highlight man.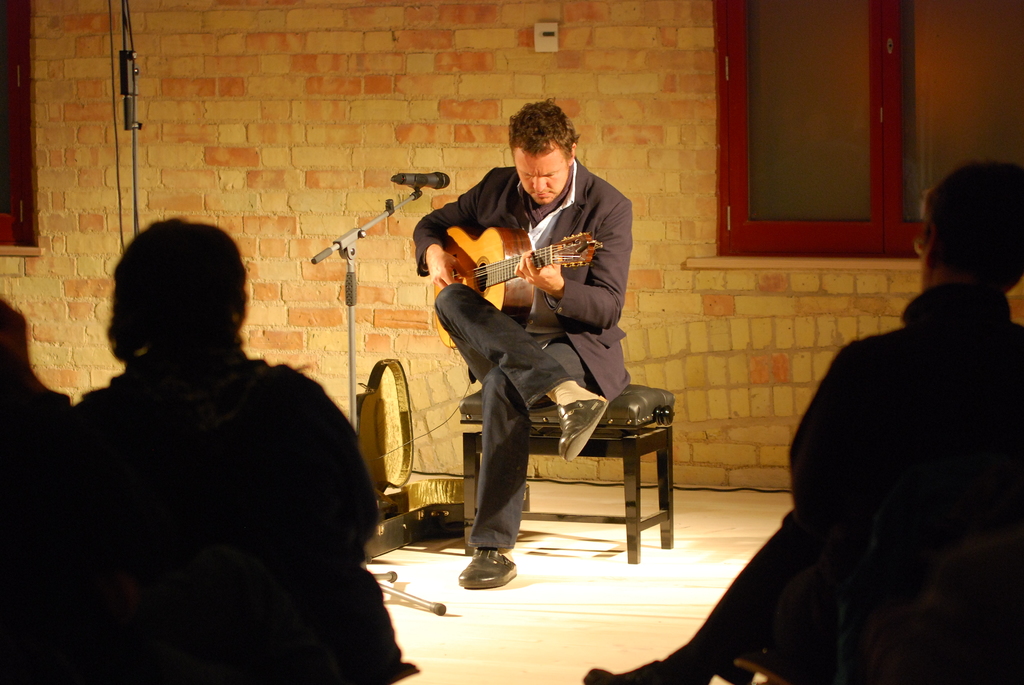
Highlighted region: box(424, 119, 659, 557).
